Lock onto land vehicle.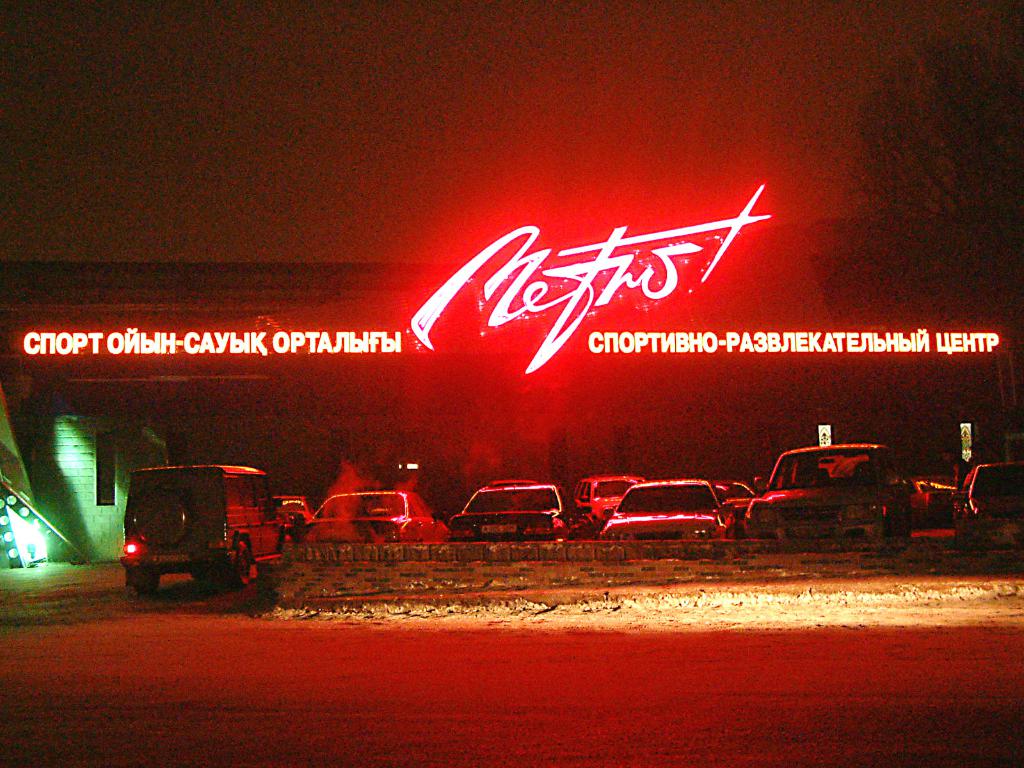
Locked: rect(721, 481, 763, 526).
